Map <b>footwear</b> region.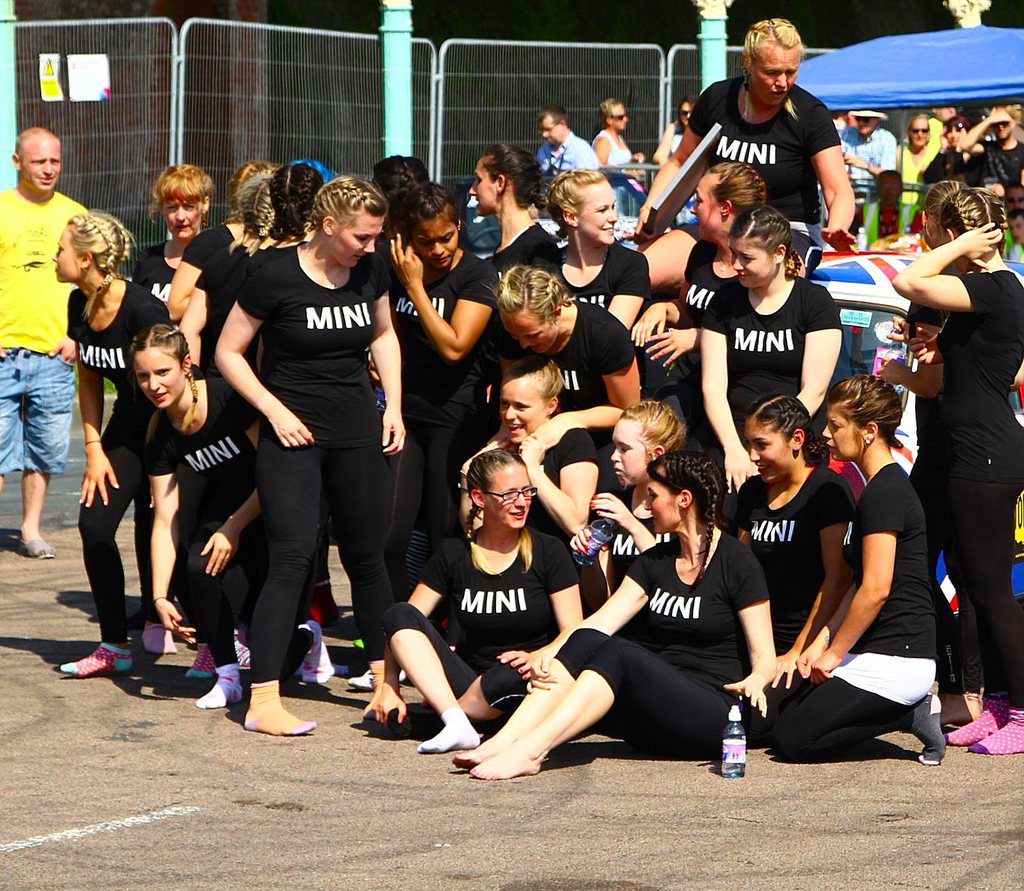
Mapped to region(20, 536, 60, 556).
